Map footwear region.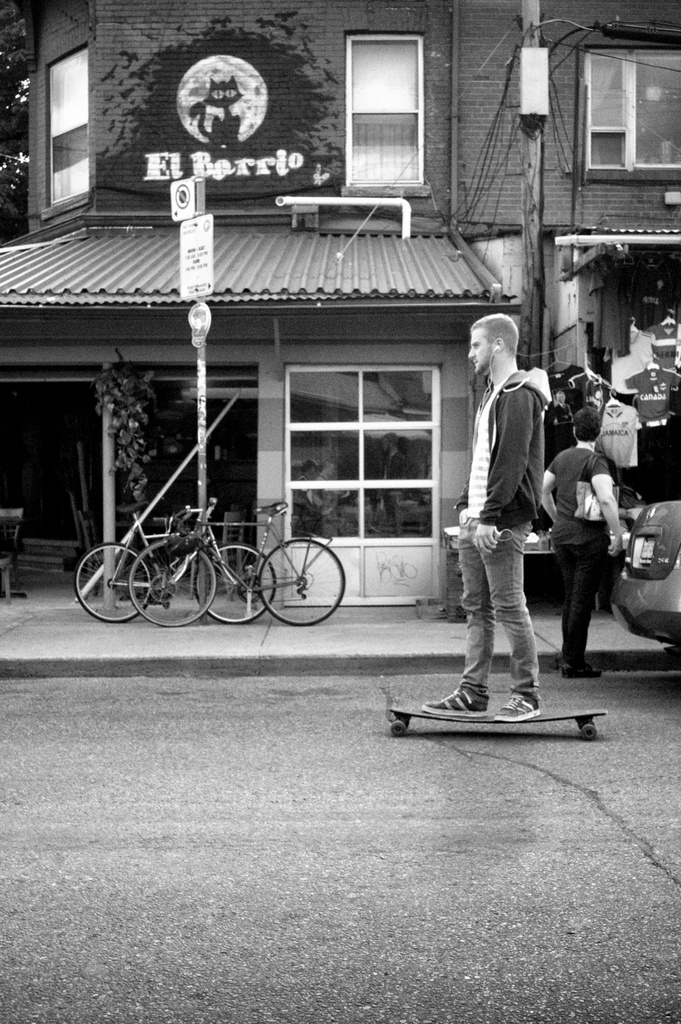
Mapped to (426,688,489,716).
